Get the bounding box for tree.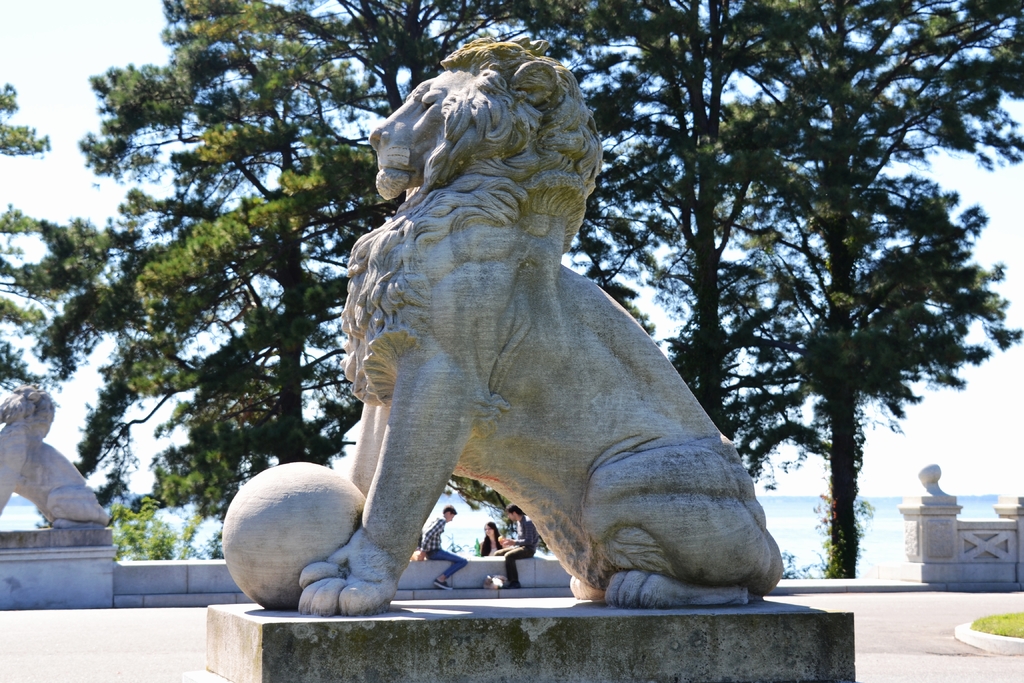
[x1=0, y1=83, x2=104, y2=408].
